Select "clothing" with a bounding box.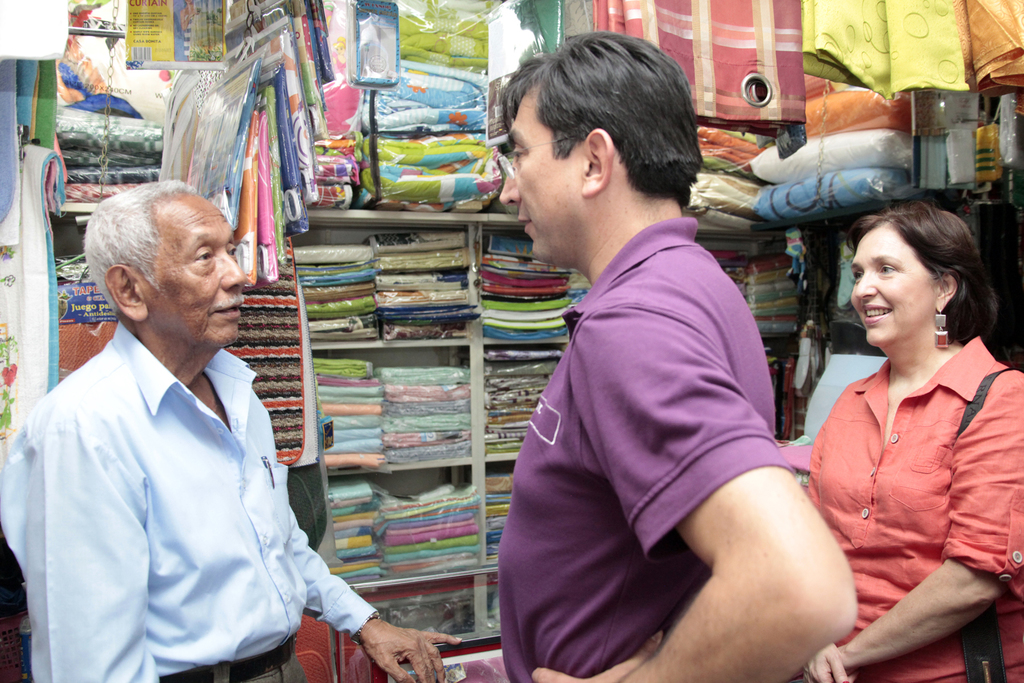
left=801, top=336, right=1023, bottom=682.
